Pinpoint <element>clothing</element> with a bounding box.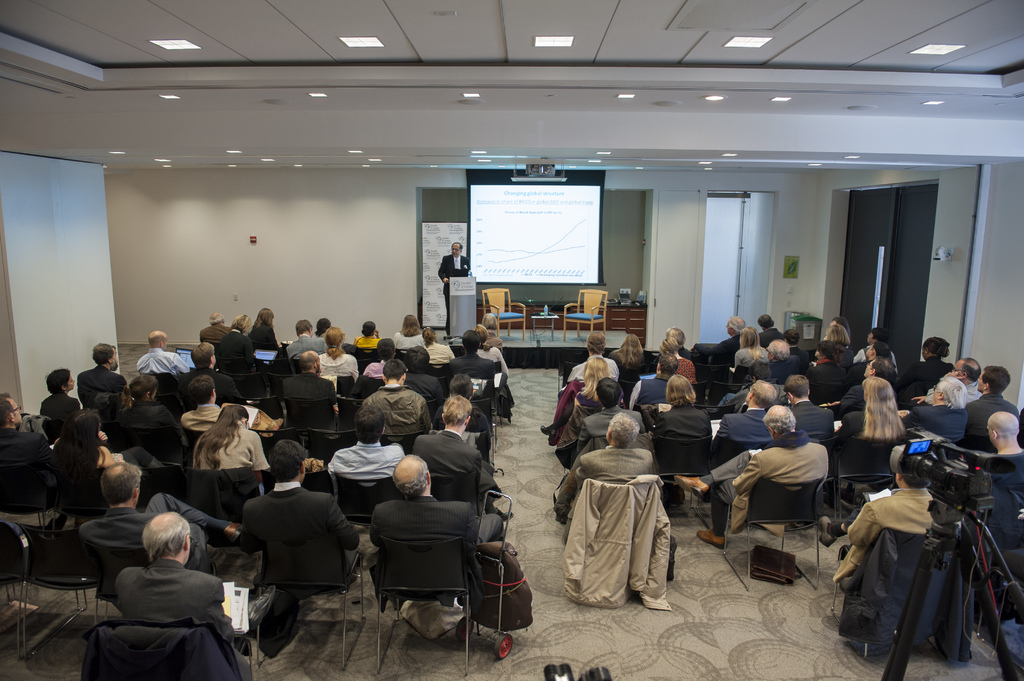
411/427/499/497.
